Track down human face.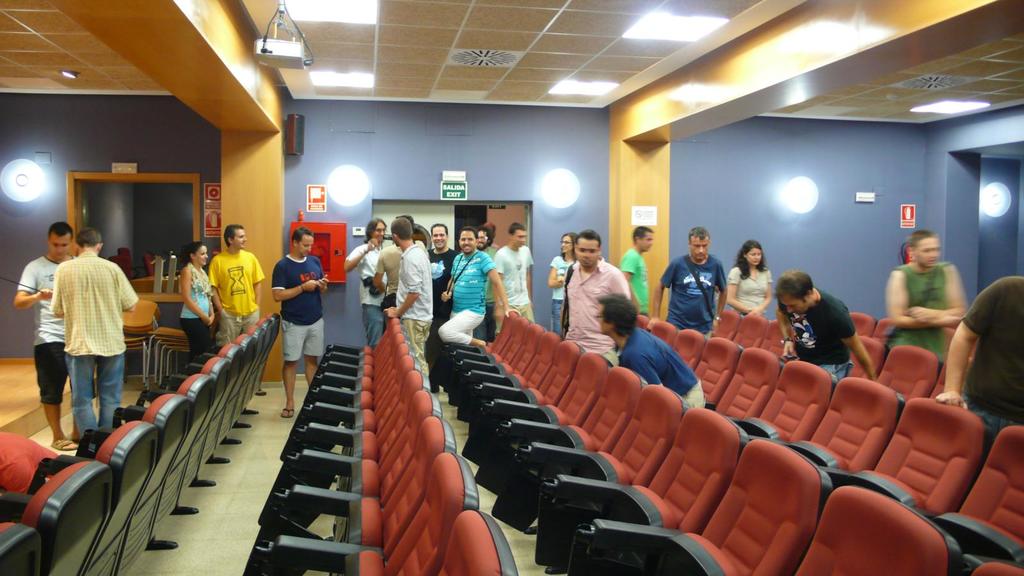
Tracked to region(511, 232, 527, 250).
